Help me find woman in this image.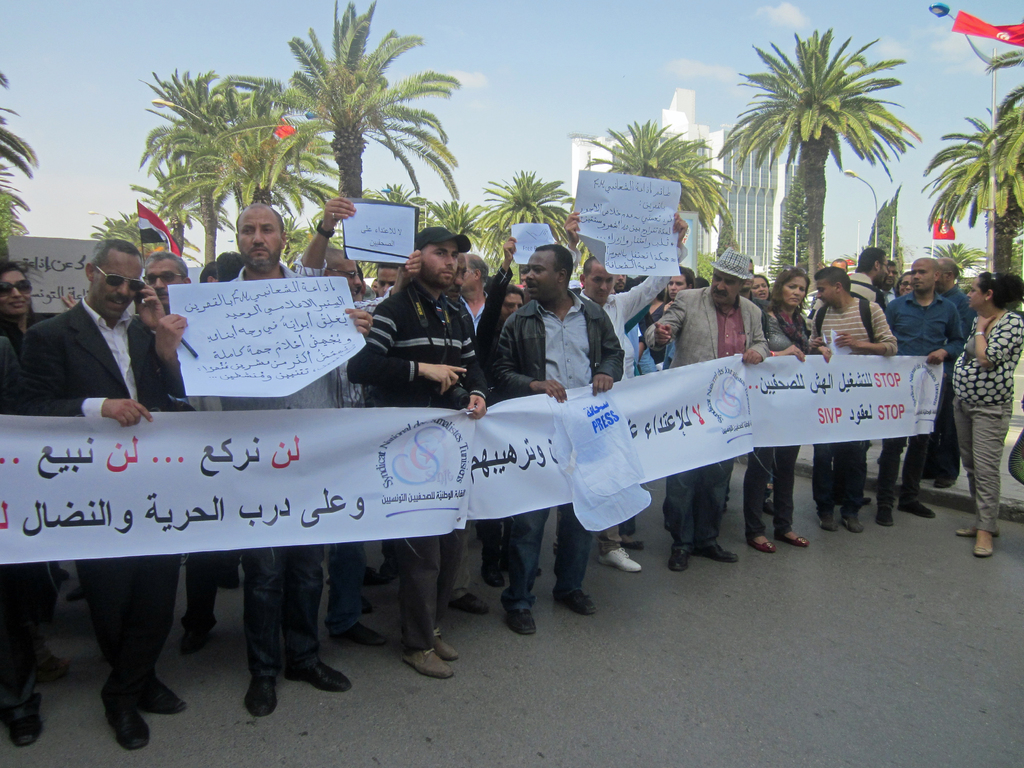
Found it: crop(753, 269, 772, 307).
